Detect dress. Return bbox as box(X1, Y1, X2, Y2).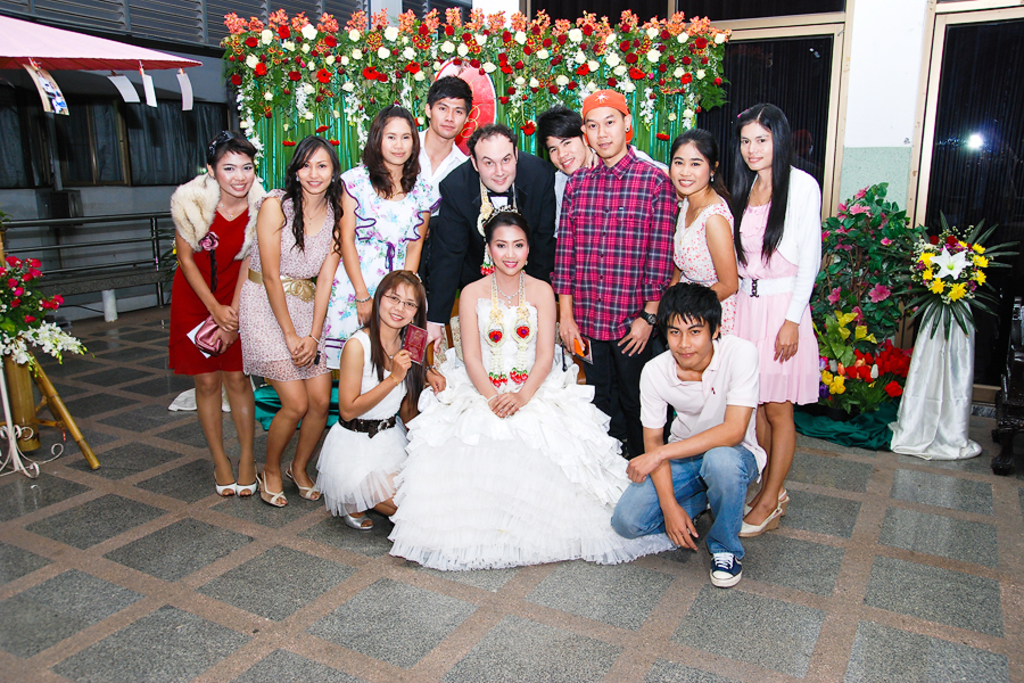
box(734, 163, 825, 405).
